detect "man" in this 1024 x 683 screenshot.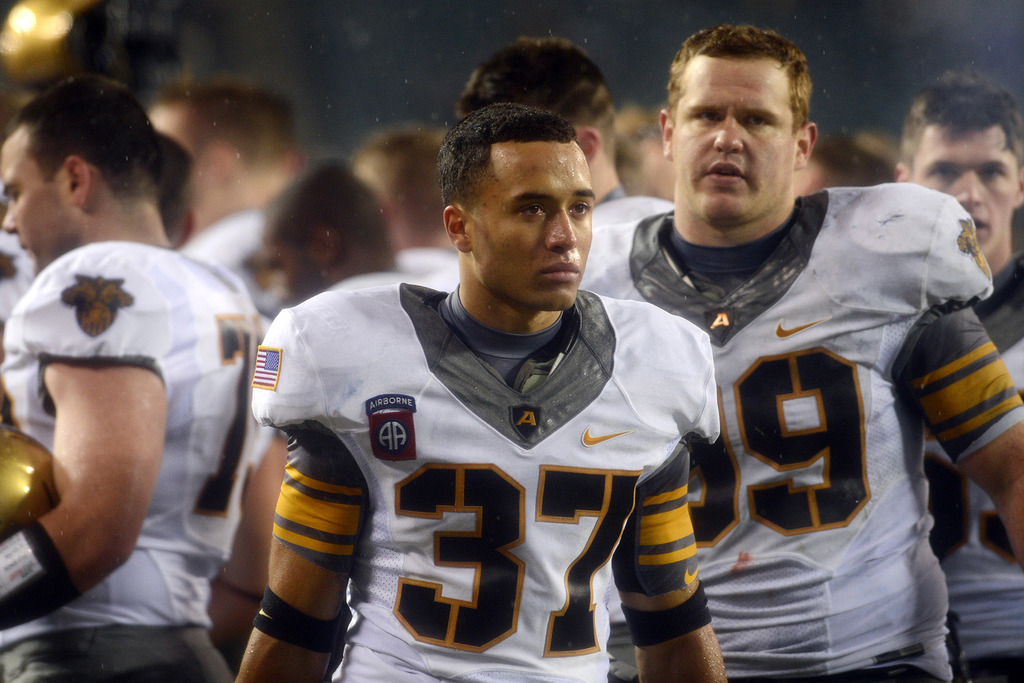
Detection: 351,127,476,288.
